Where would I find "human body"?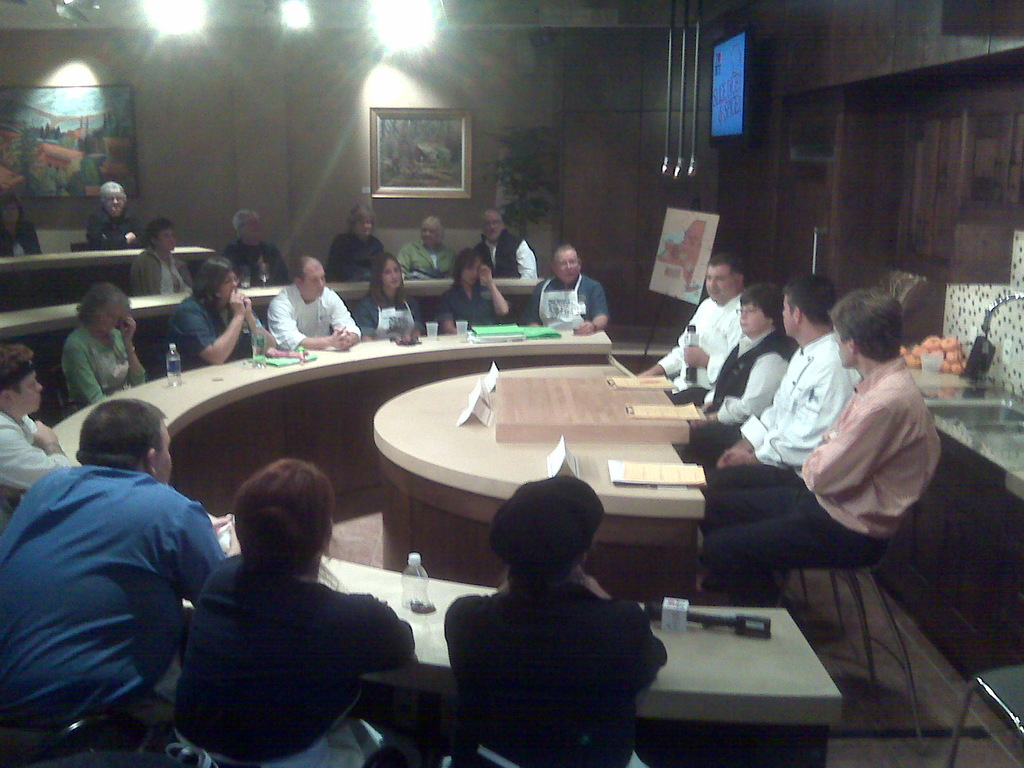
At (257,260,369,351).
